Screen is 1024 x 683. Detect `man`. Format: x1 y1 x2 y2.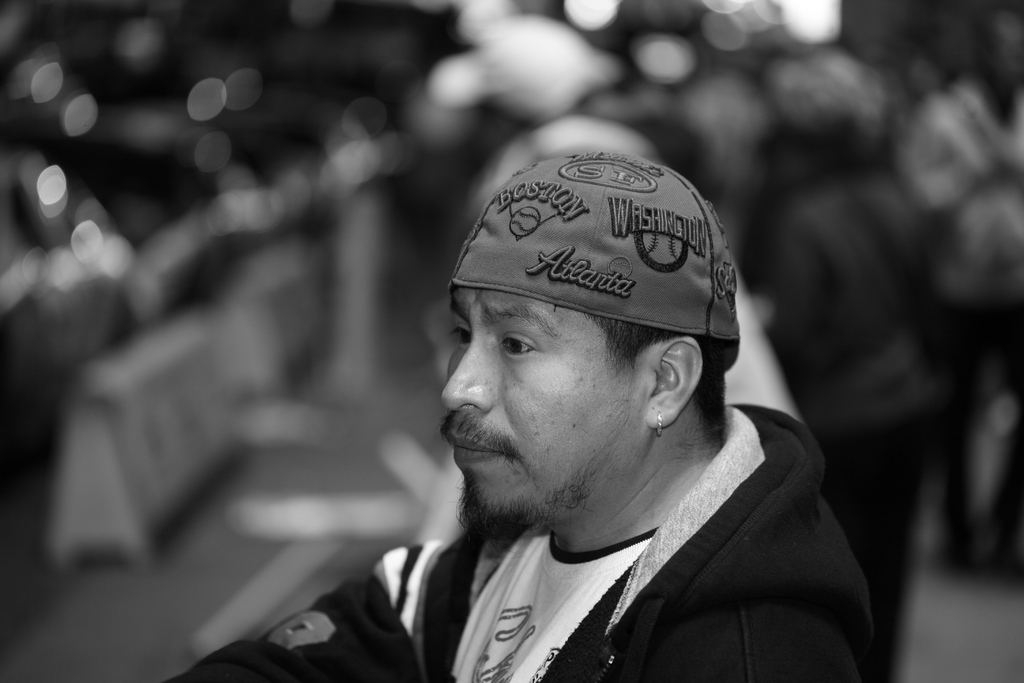
150 152 889 682.
